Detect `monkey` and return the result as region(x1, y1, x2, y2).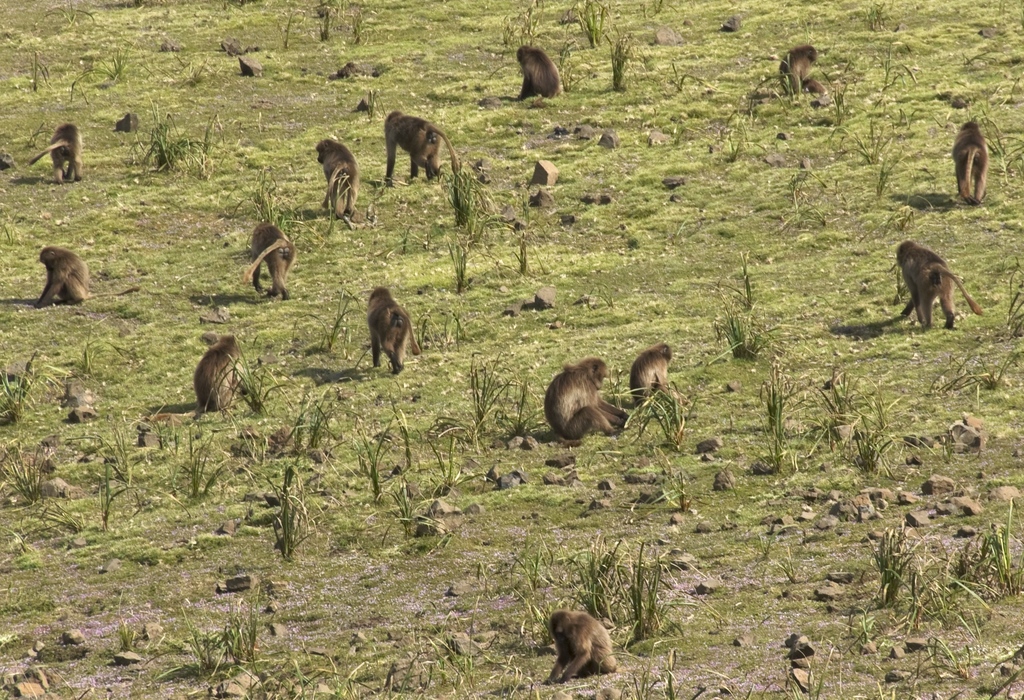
region(30, 122, 84, 183).
